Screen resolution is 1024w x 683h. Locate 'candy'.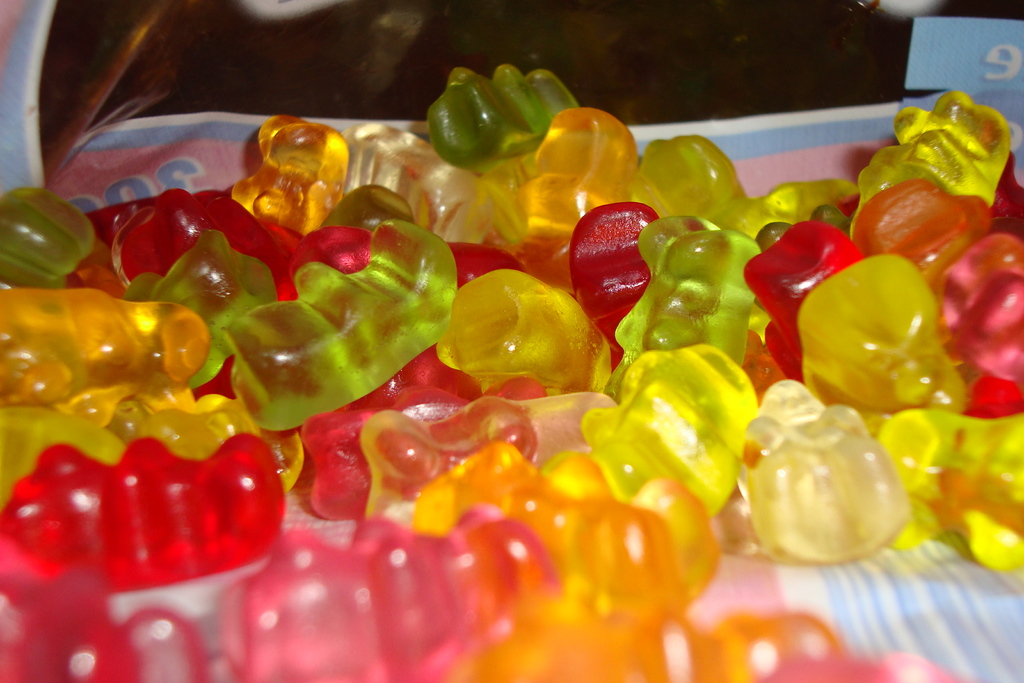
[left=0, top=65, right=1023, bottom=682].
